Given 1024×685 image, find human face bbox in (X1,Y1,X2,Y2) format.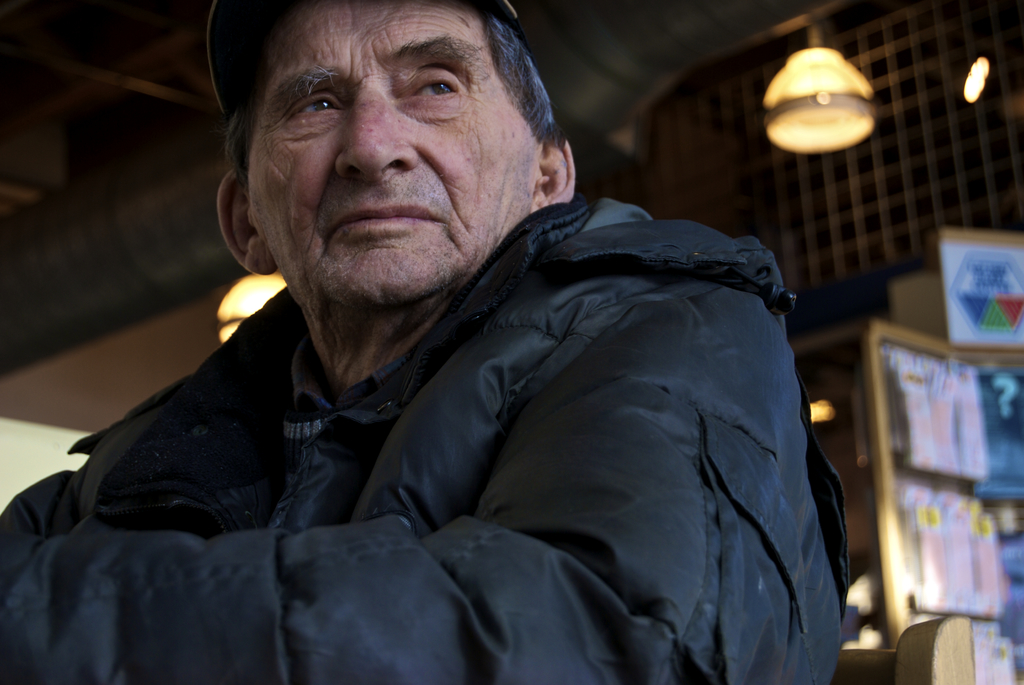
(244,0,530,301).
